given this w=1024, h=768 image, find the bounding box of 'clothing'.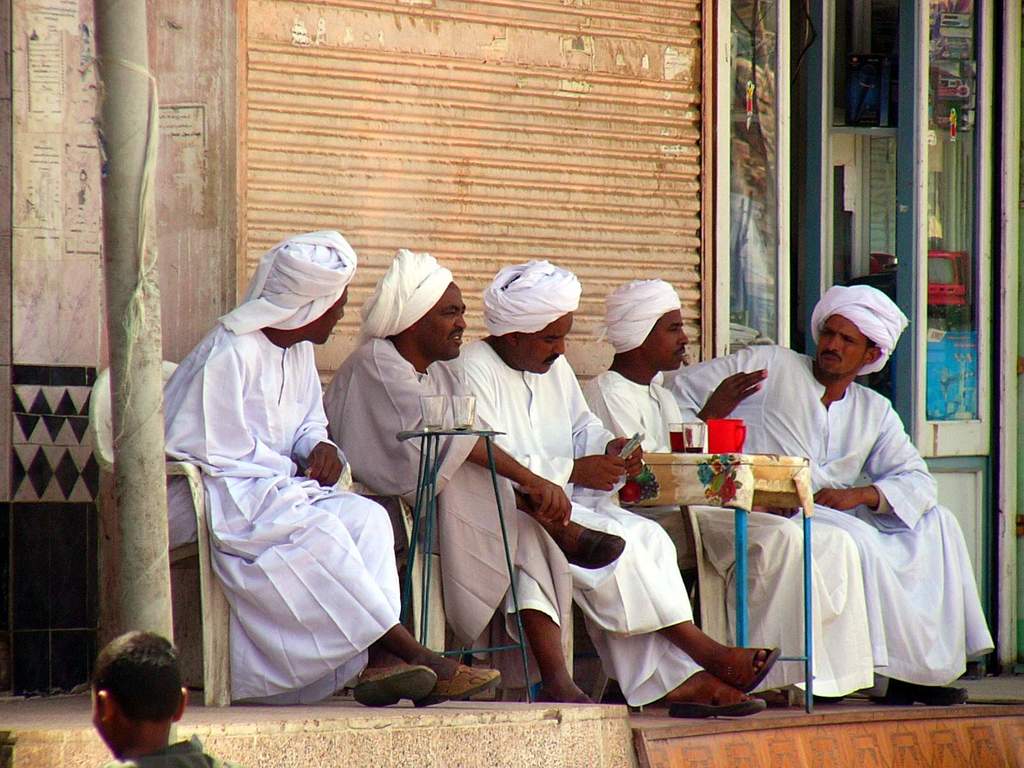
Rect(584, 379, 876, 696).
